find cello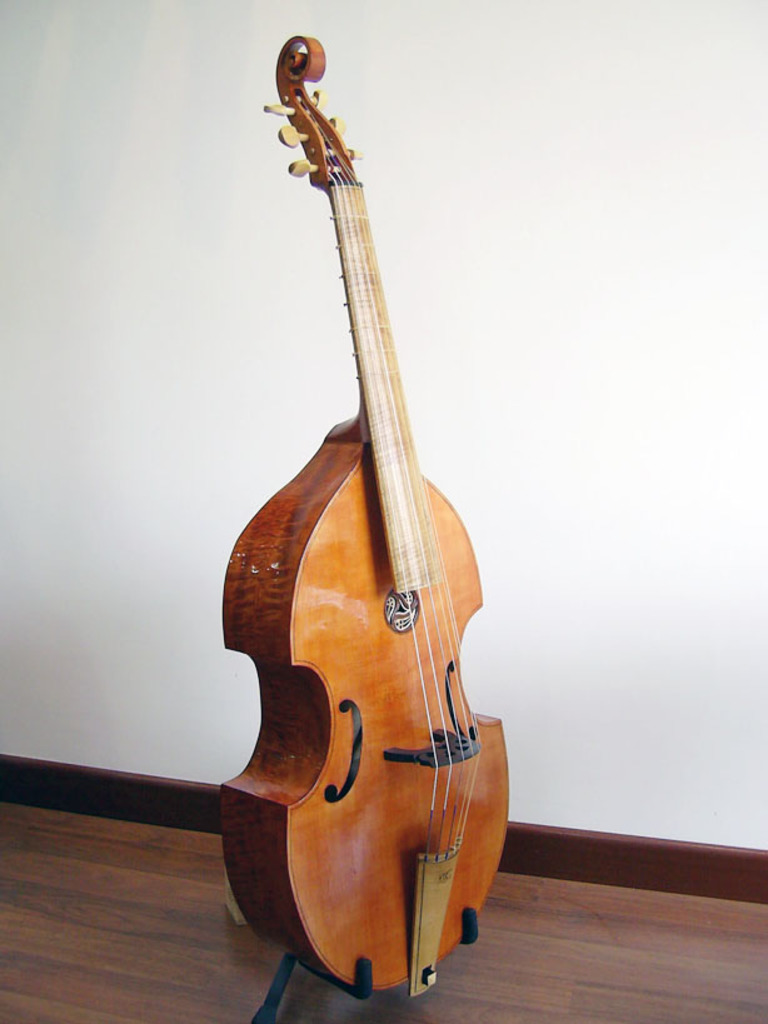
x1=221 y1=33 x2=512 y2=1023
